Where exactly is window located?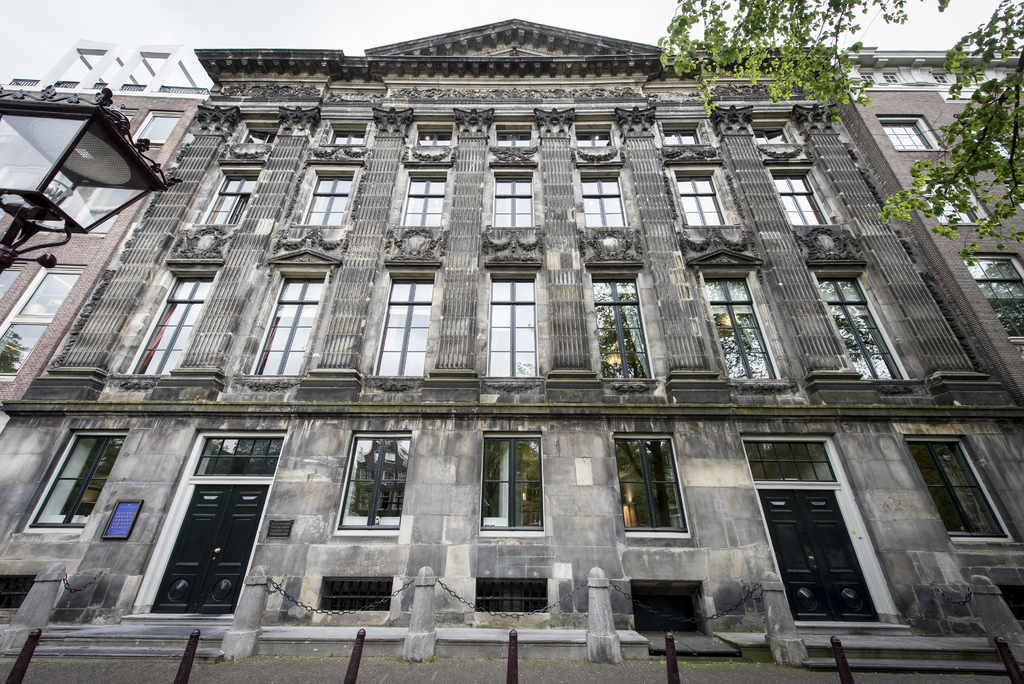
Its bounding box is bbox=(241, 270, 329, 377).
